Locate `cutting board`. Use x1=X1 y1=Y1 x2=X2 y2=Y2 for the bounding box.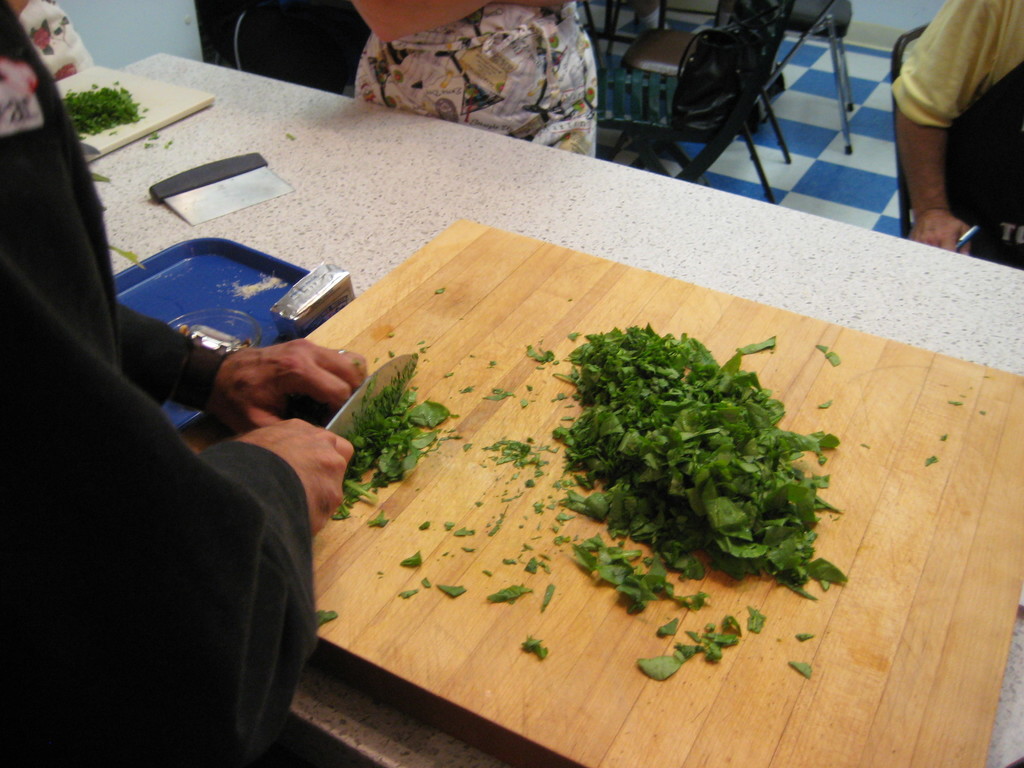
x1=166 y1=220 x2=1023 y2=767.
